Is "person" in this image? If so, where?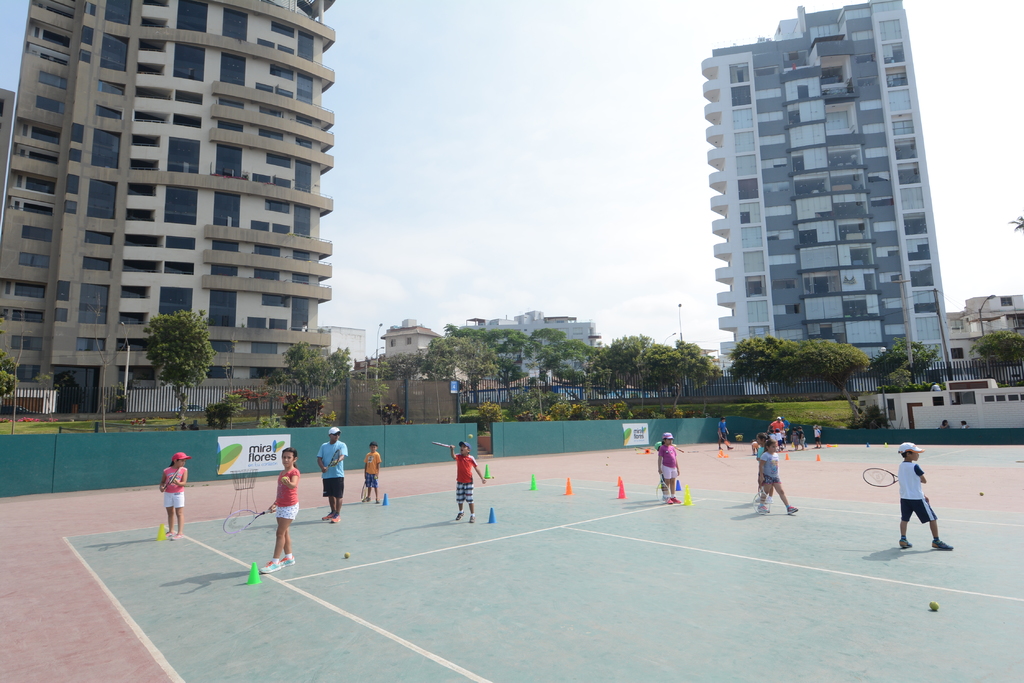
Yes, at box=[658, 437, 683, 506].
